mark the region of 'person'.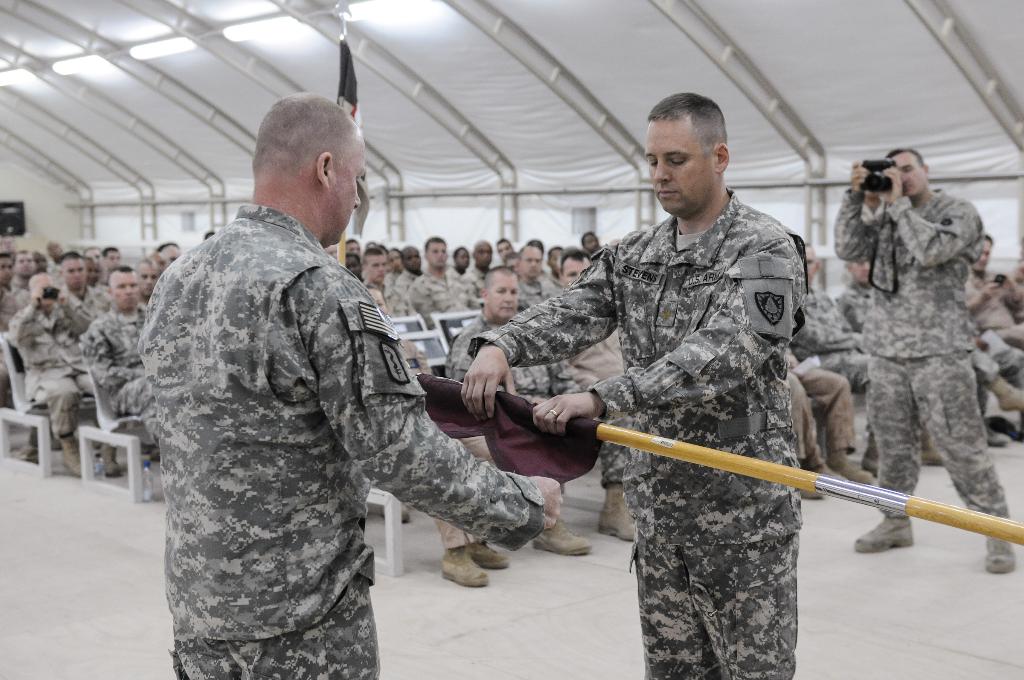
Region: locate(79, 266, 159, 444).
